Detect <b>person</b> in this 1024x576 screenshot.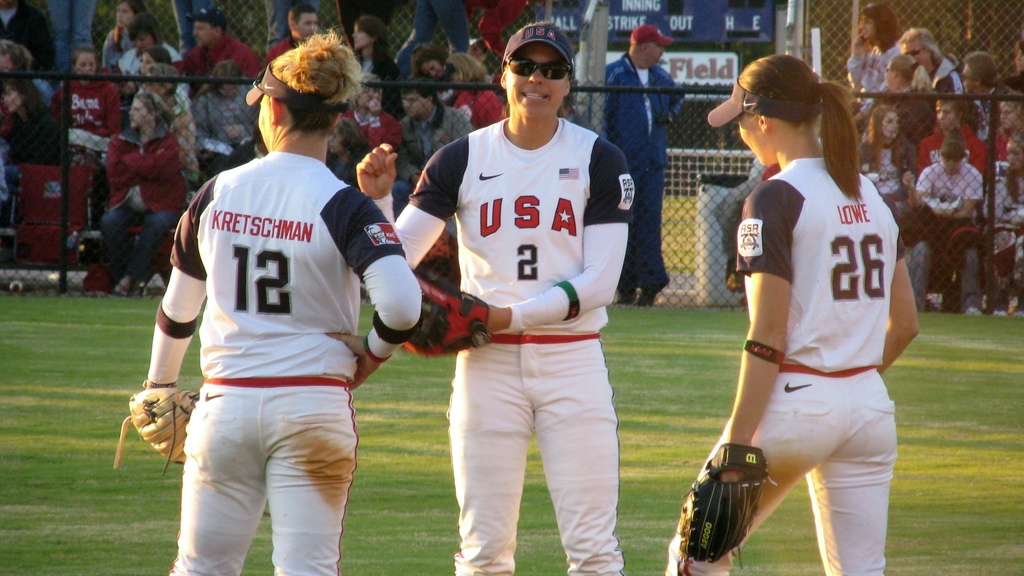
Detection: [left=666, top=52, right=924, bottom=575].
